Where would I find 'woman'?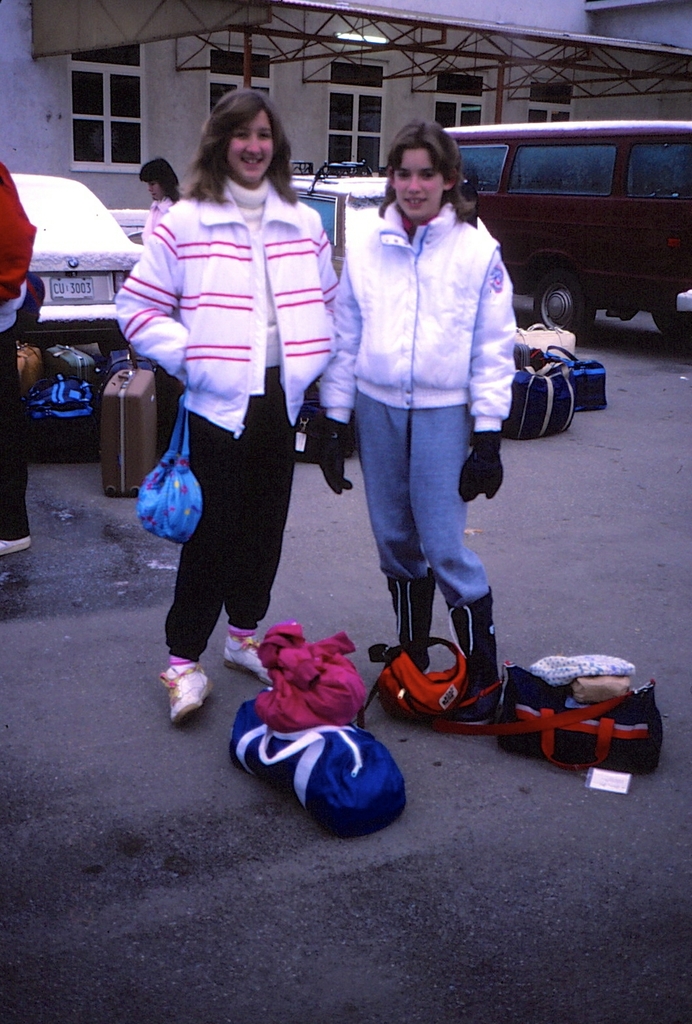
At <bbox>306, 115, 524, 705</bbox>.
